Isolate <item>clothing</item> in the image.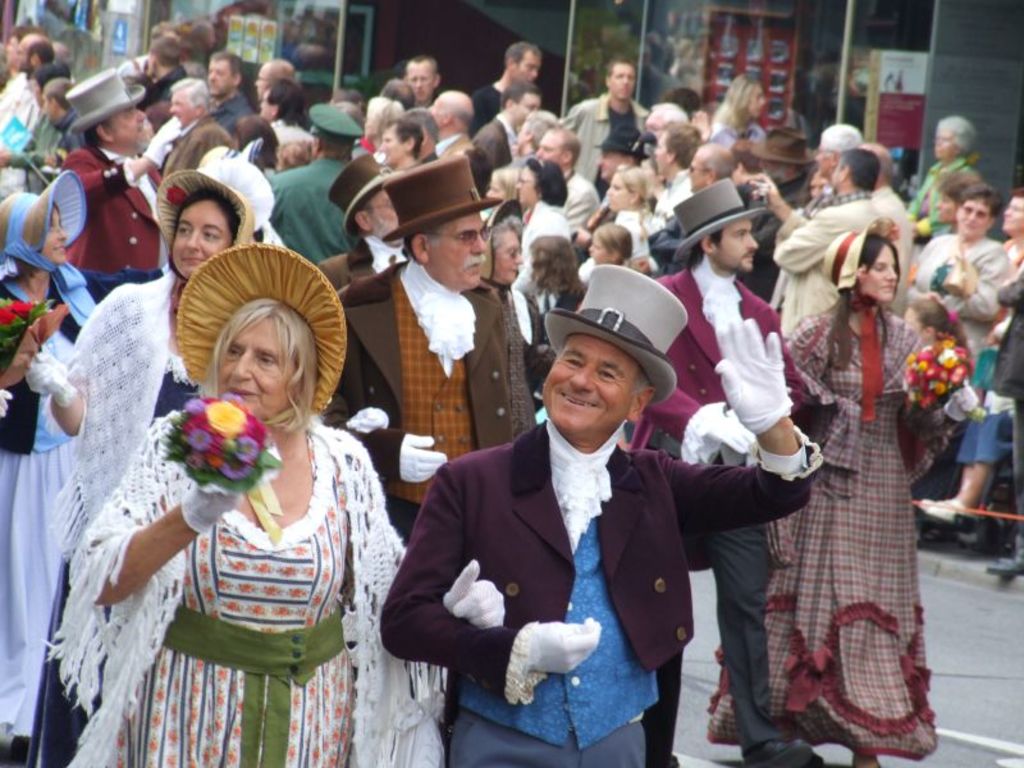
Isolated region: box(913, 233, 1006, 531).
